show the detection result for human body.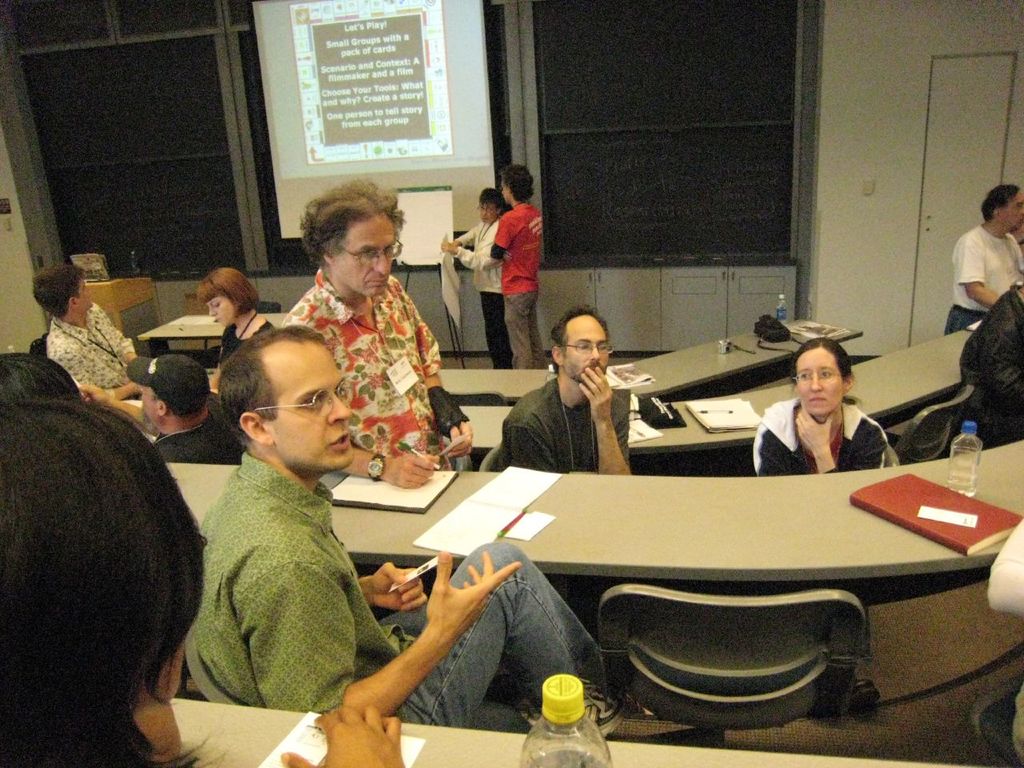
(202, 262, 281, 382).
